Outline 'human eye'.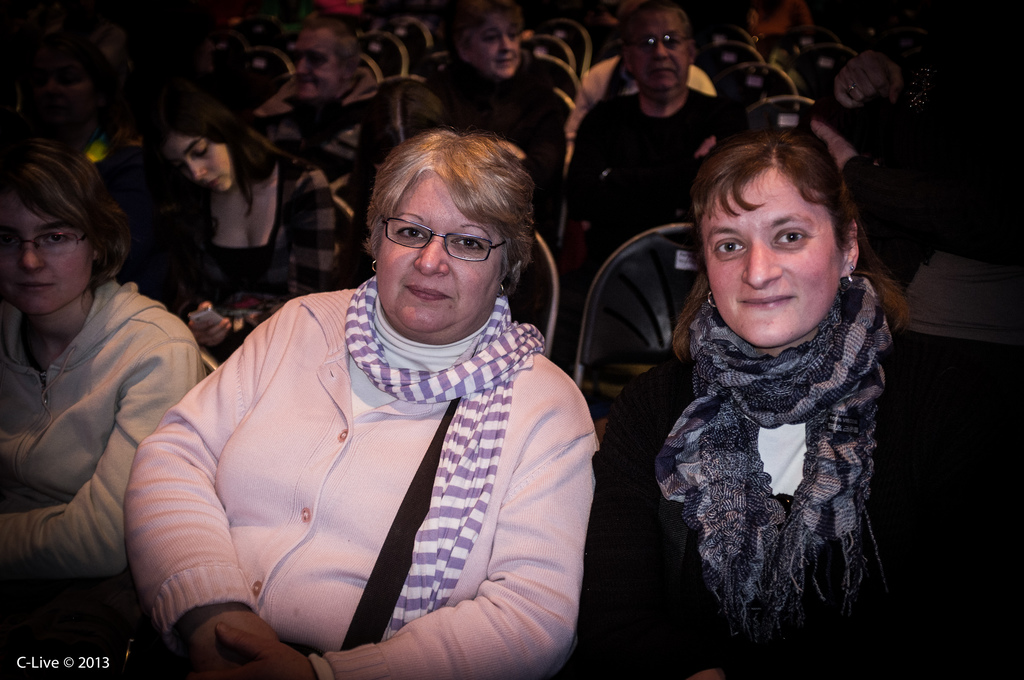
Outline: rect(640, 37, 655, 49).
